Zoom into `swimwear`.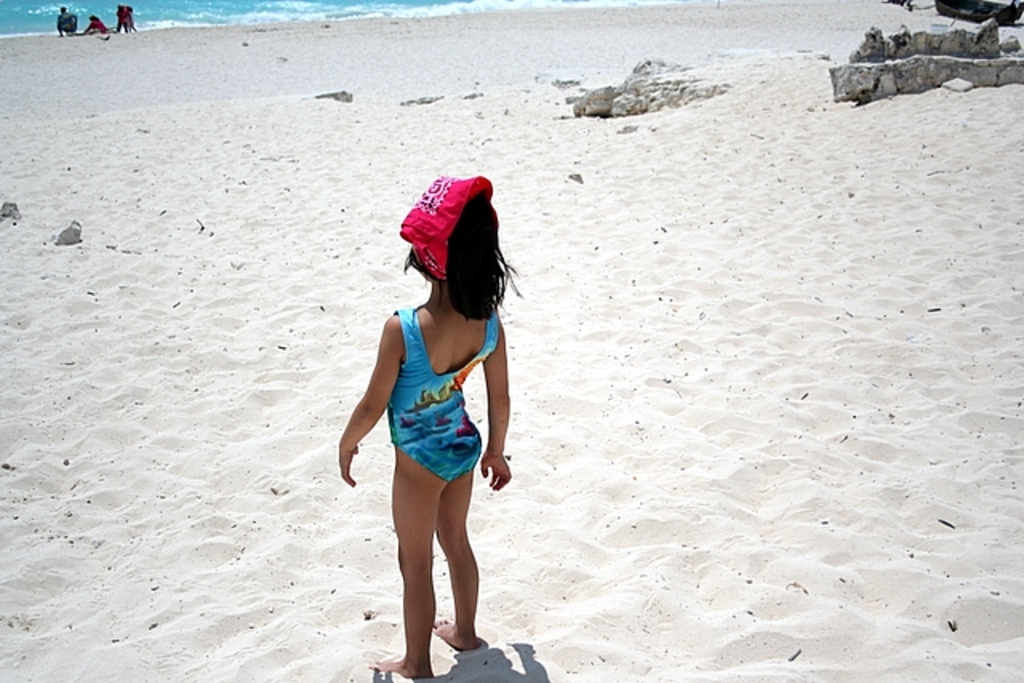
Zoom target: (left=382, top=307, right=499, bottom=480).
